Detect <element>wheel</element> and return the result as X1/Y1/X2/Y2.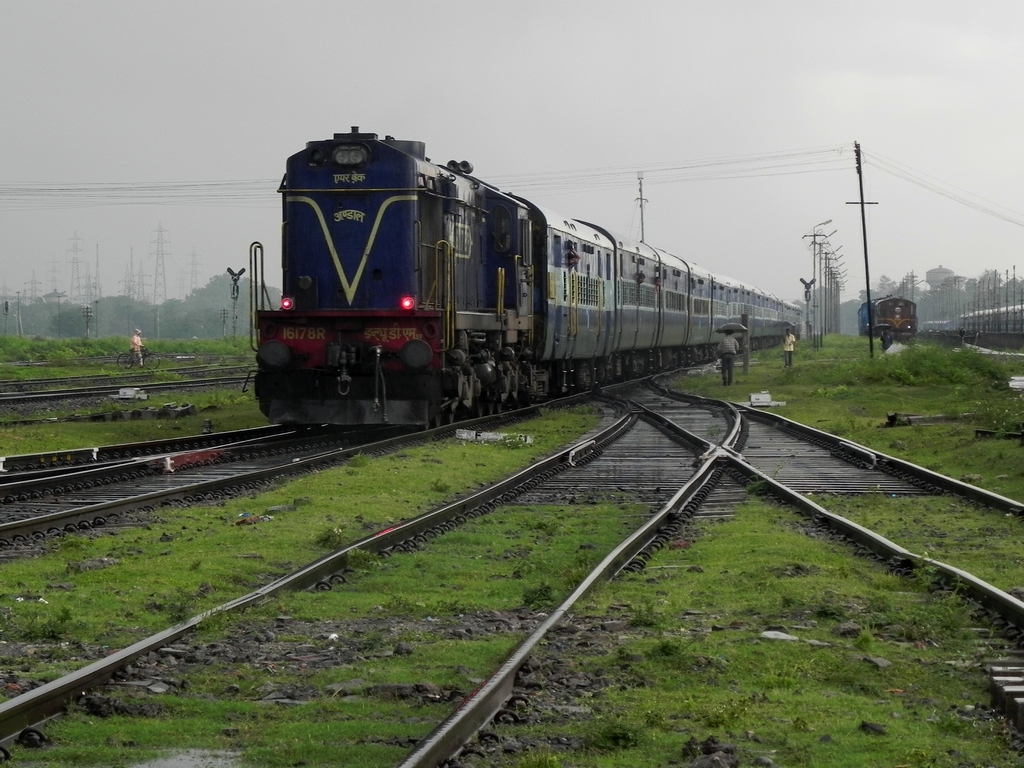
477/401/485/418.
